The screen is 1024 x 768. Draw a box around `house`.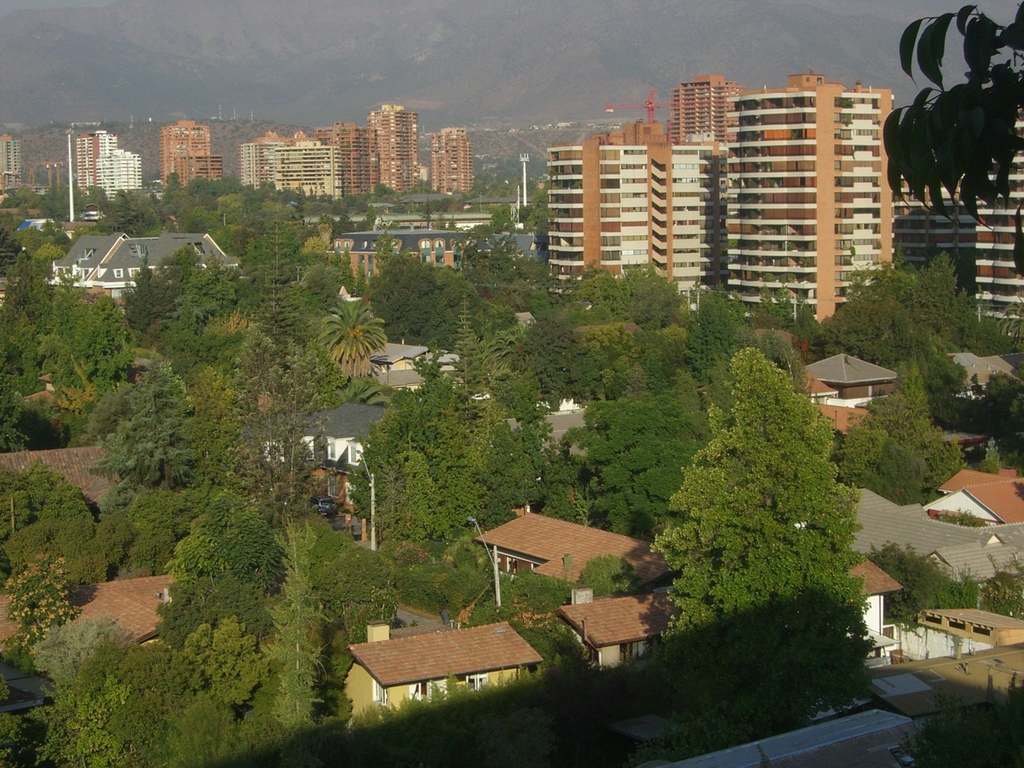
(x1=923, y1=467, x2=1021, y2=545).
